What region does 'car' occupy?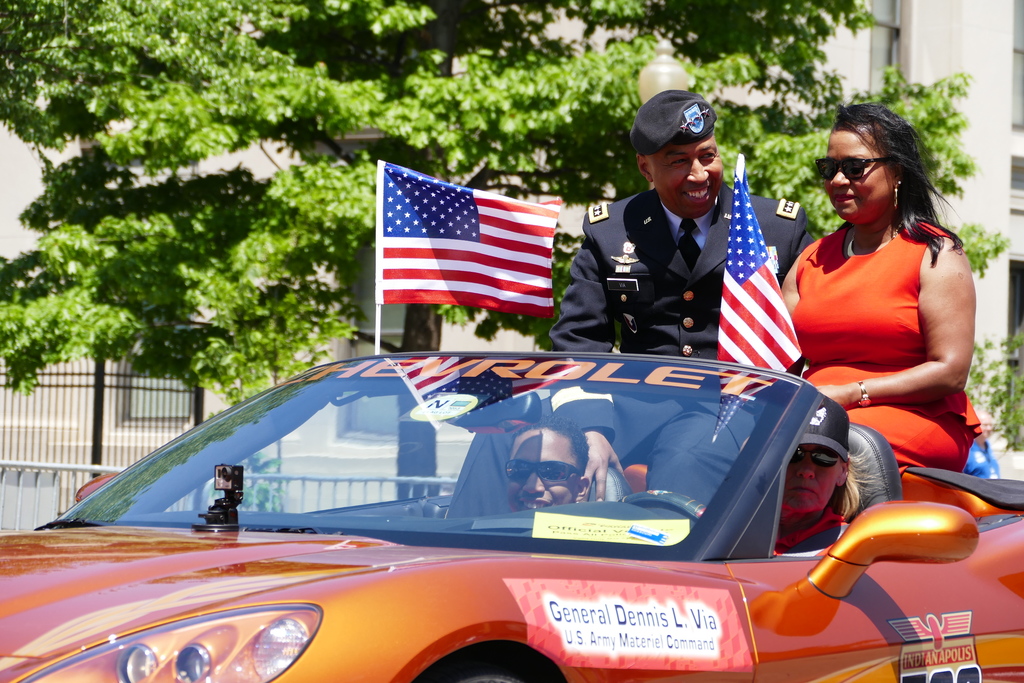
{"left": 0, "top": 357, "right": 1023, "bottom": 682}.
